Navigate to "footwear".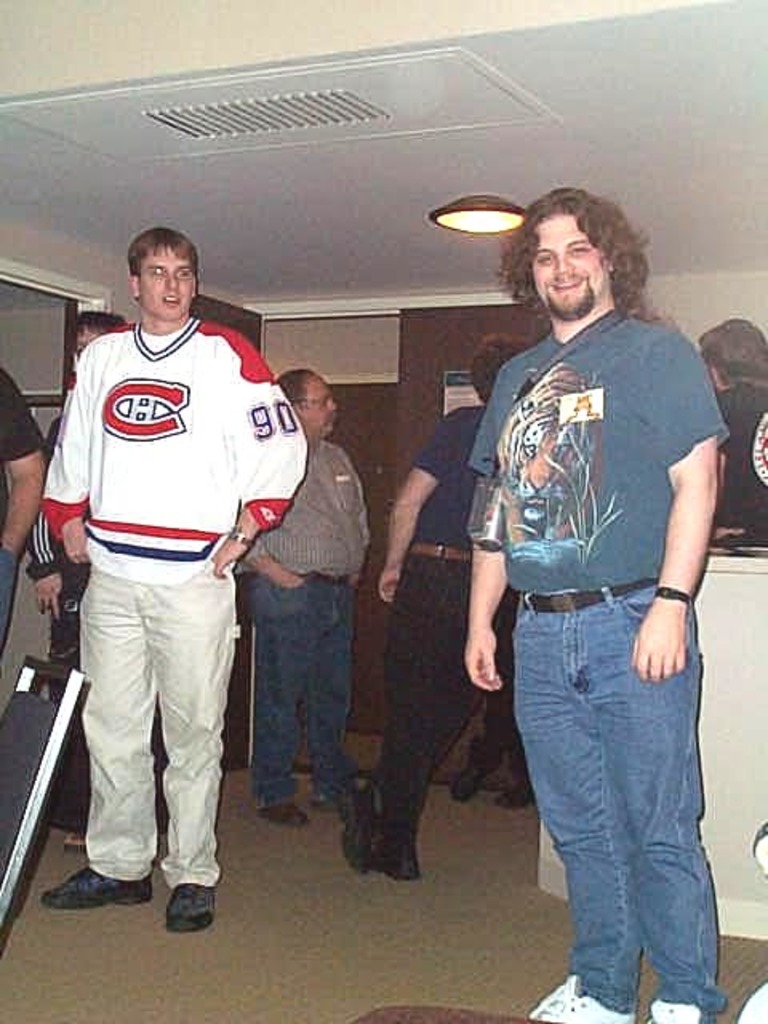
Navigation target: locate(454, 741, 498, 798).
